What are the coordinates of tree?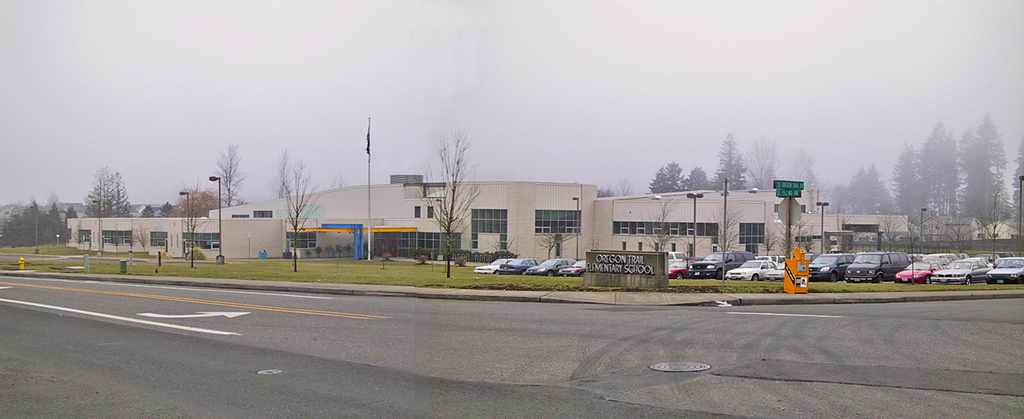
<bbox>171, 175, 217, 271</bbox>.
